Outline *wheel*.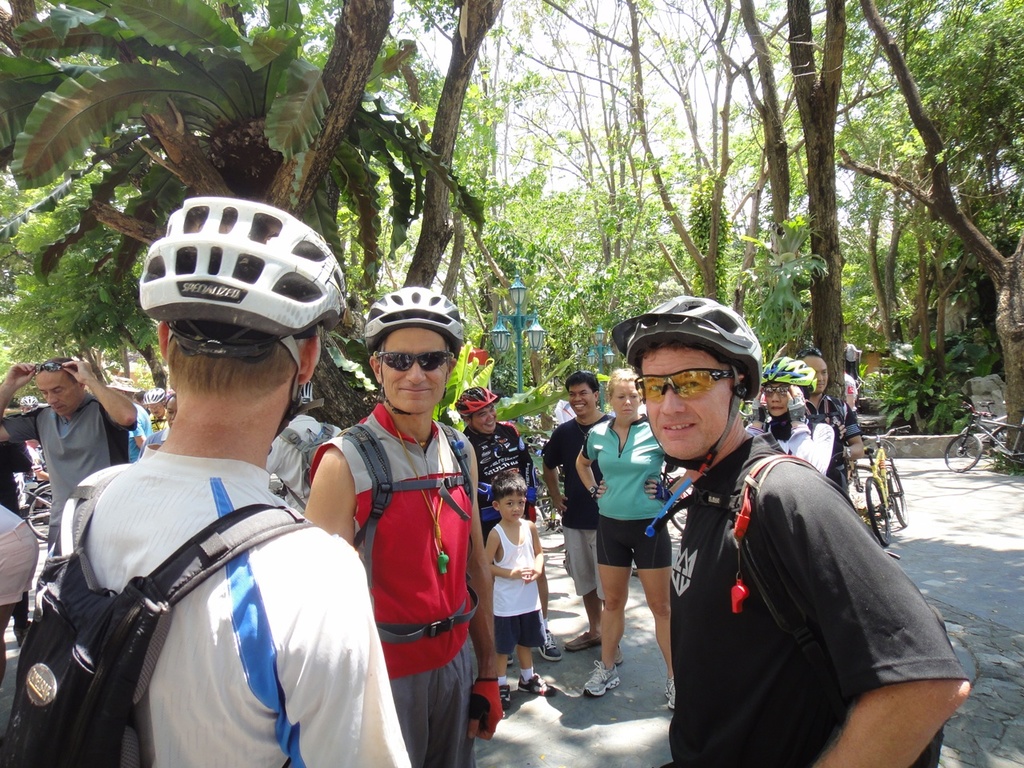
Outline: [26, 486, 52, 539].
